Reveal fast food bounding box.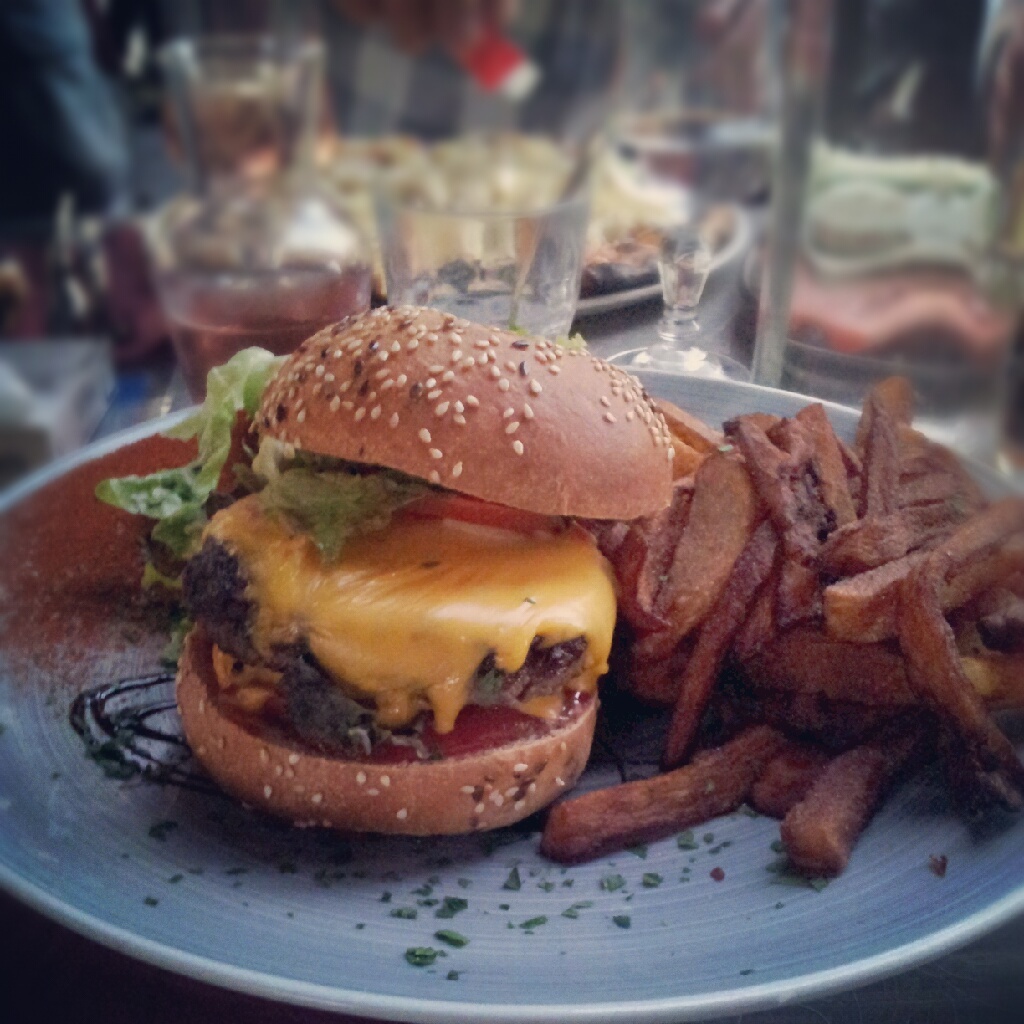
Revealed: (x1=160, y1=284, x2=726, y2=772).
